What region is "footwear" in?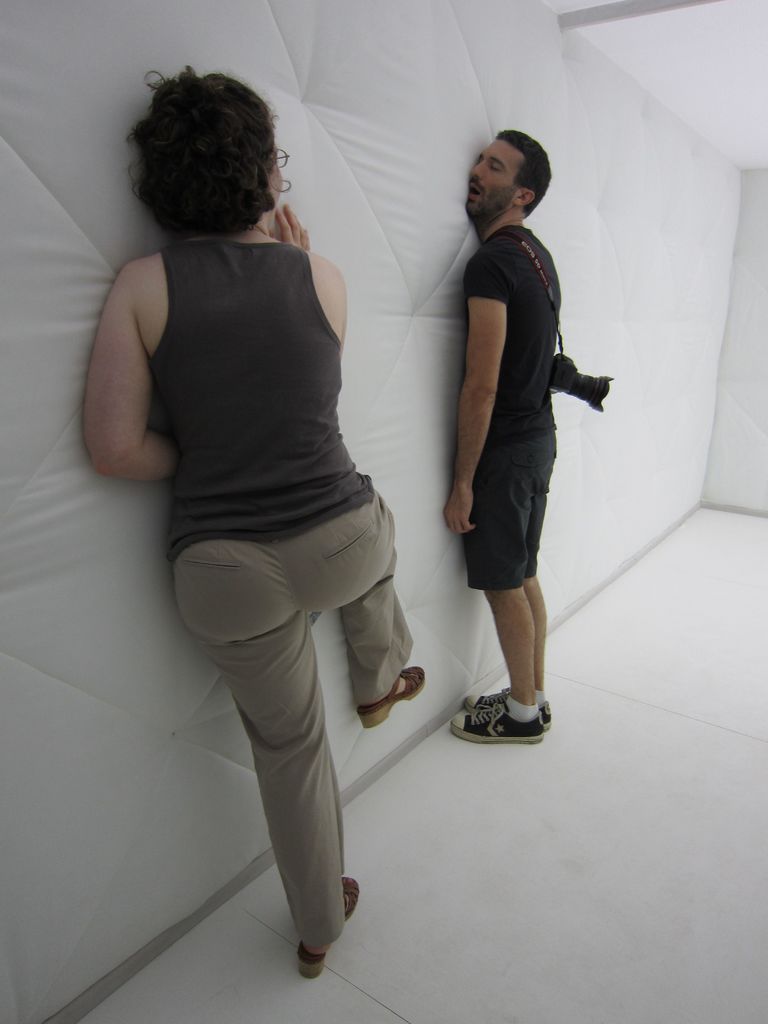
box=[355, 662, 429, 732].
